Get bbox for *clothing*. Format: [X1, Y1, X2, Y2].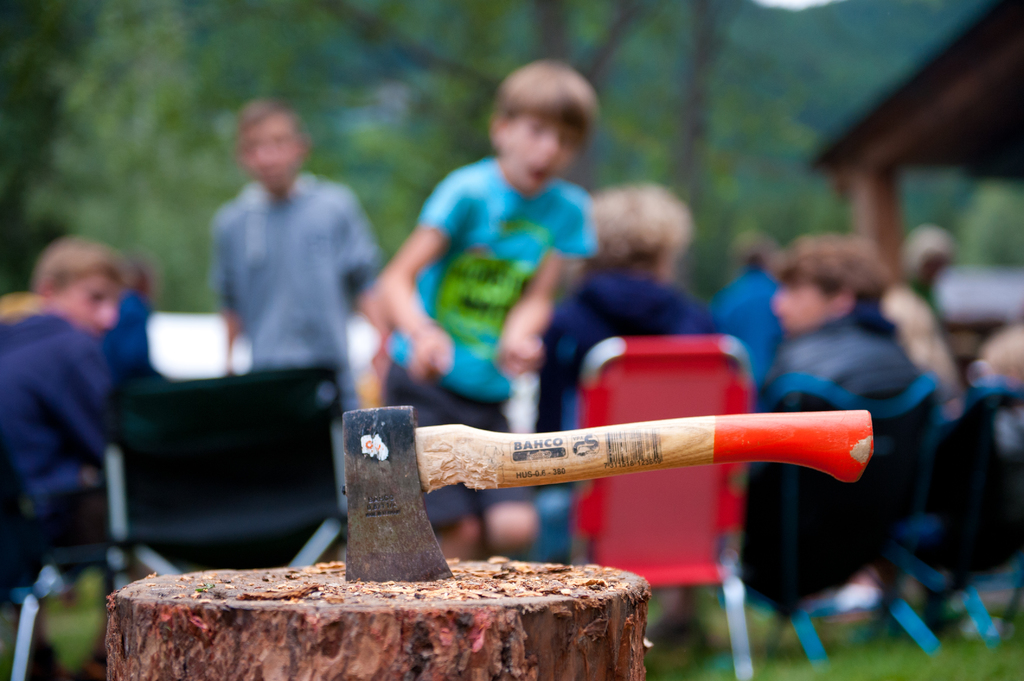
[531, 257, 721, 515].
